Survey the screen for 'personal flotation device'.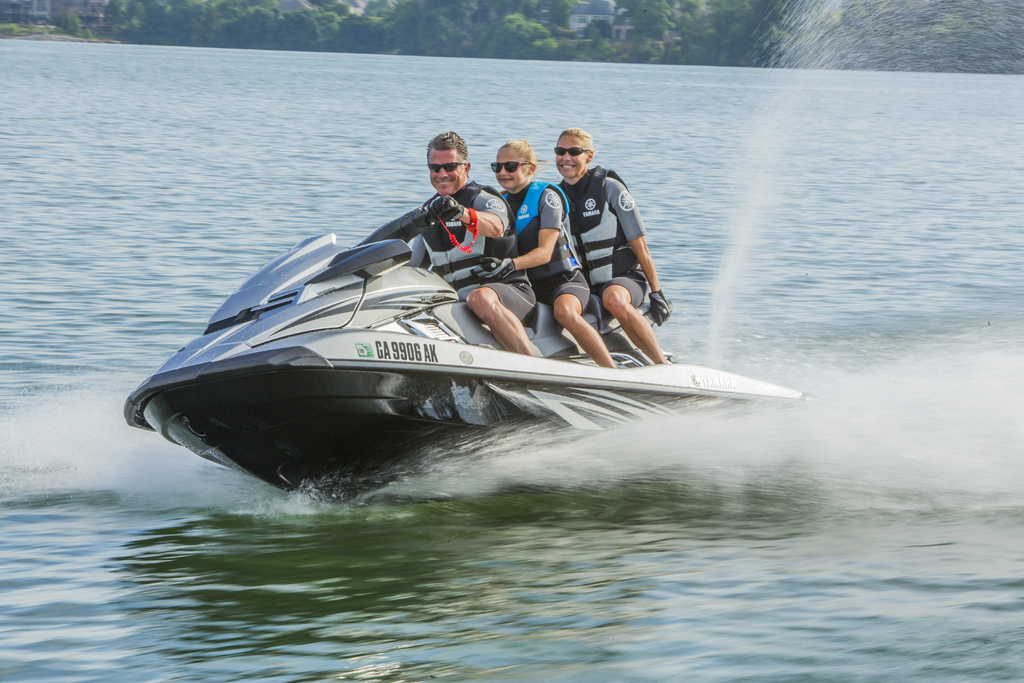
Survey found: bbox(491, 165, 593, 284).
